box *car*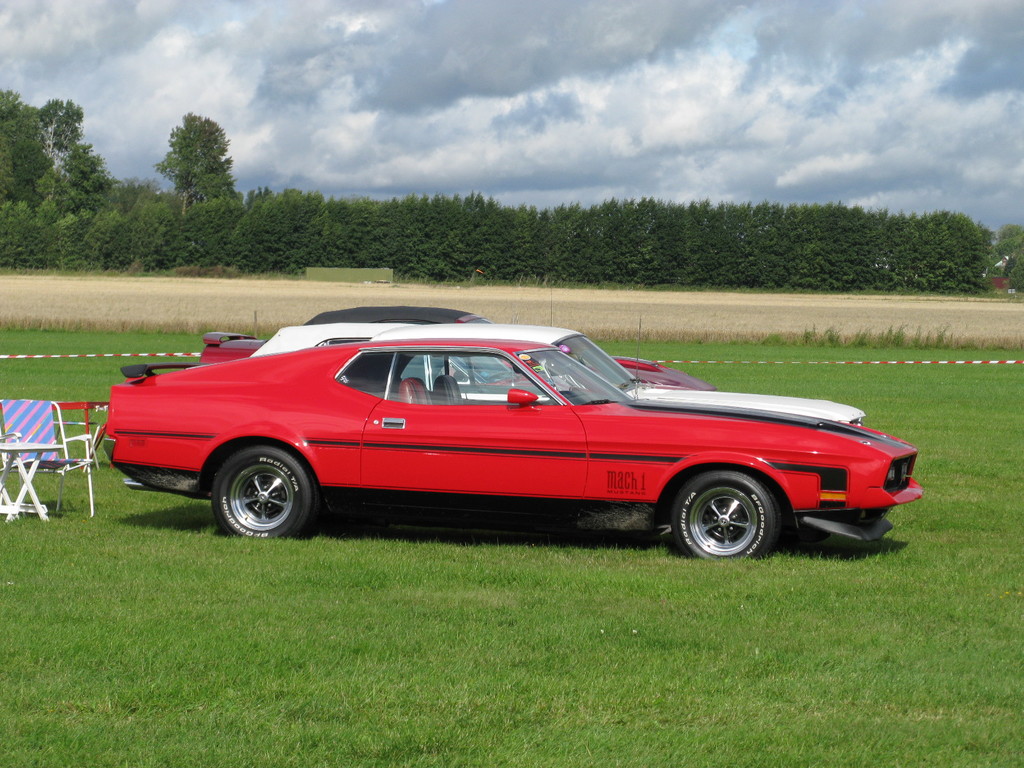
[196,322,724,389]
